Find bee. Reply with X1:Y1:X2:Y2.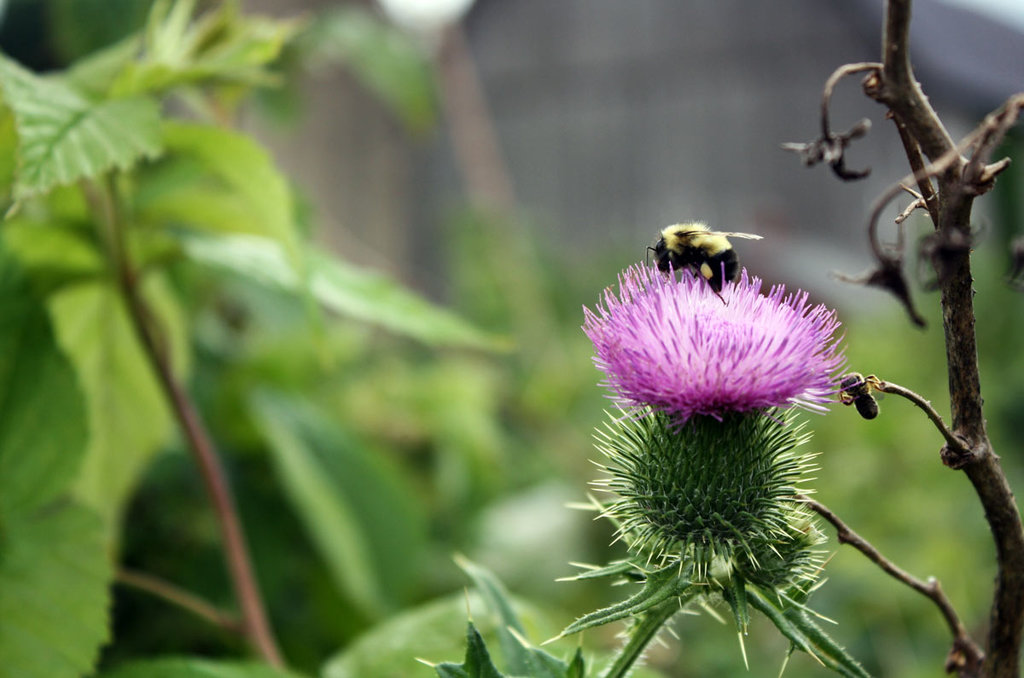
649:217:784:287.
